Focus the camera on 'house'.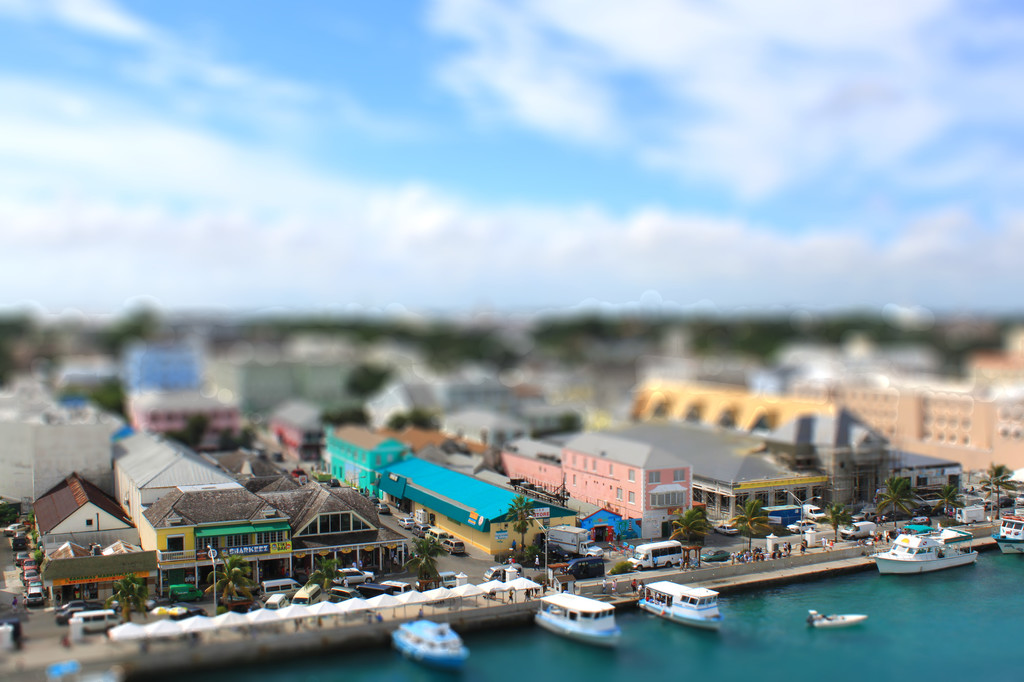
Focus region: (left=513, top=432, right=560, bottom=504).
